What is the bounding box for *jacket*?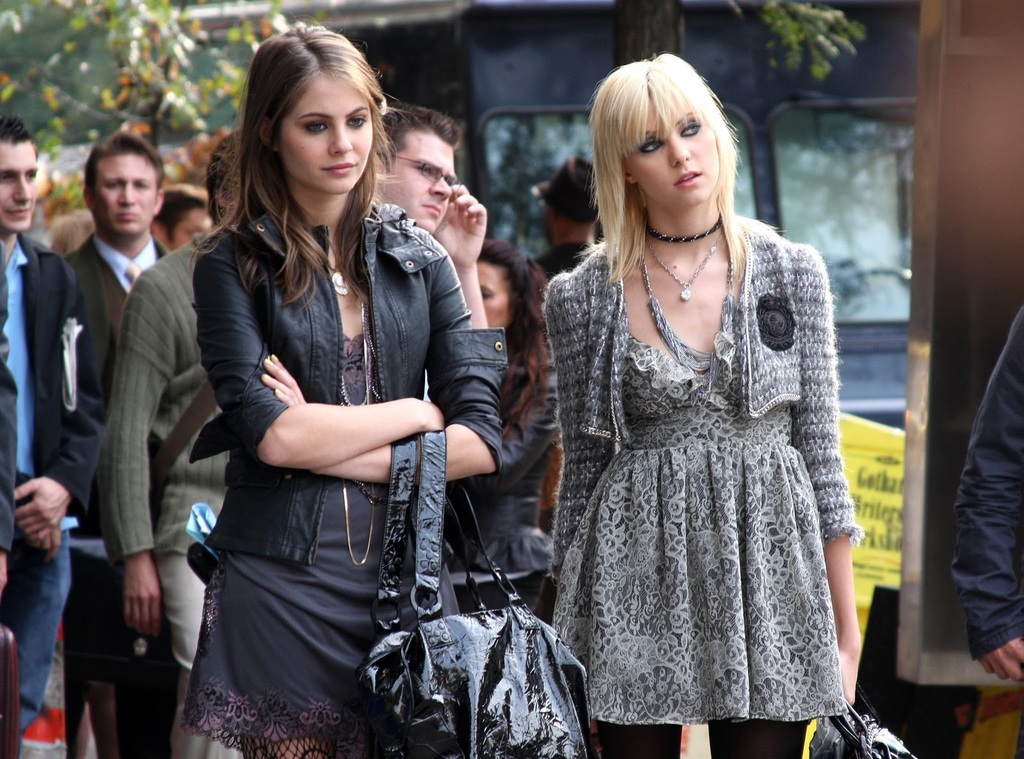
crop(446, 348, 556, 569).
